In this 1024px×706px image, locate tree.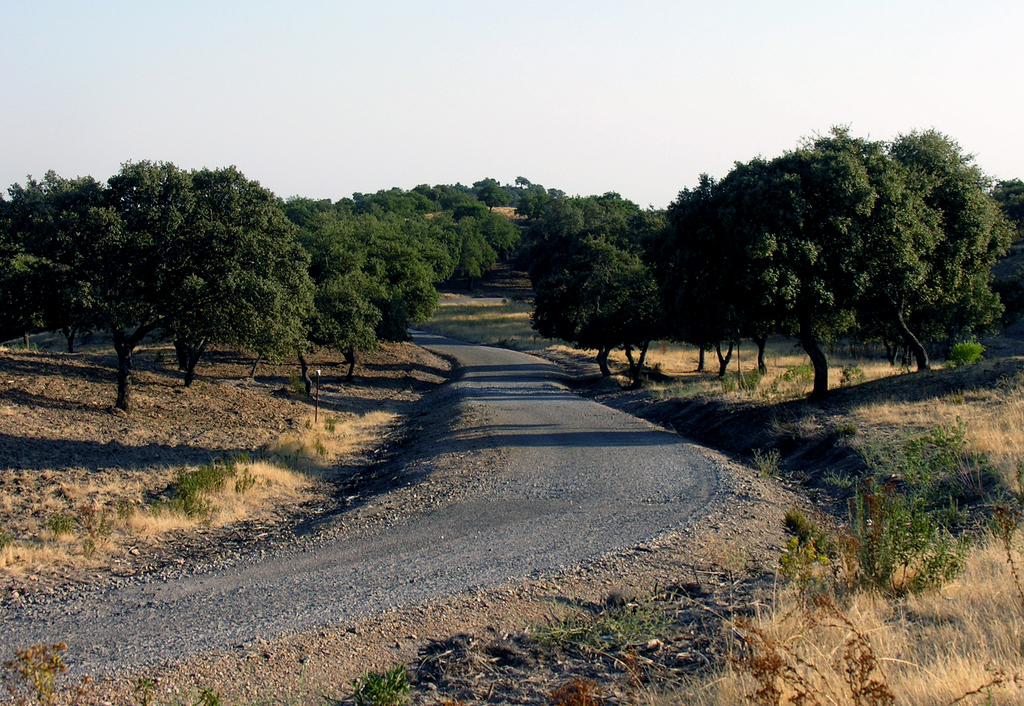
Bounding box: left=660, top=129, right=943, bottom=394.
